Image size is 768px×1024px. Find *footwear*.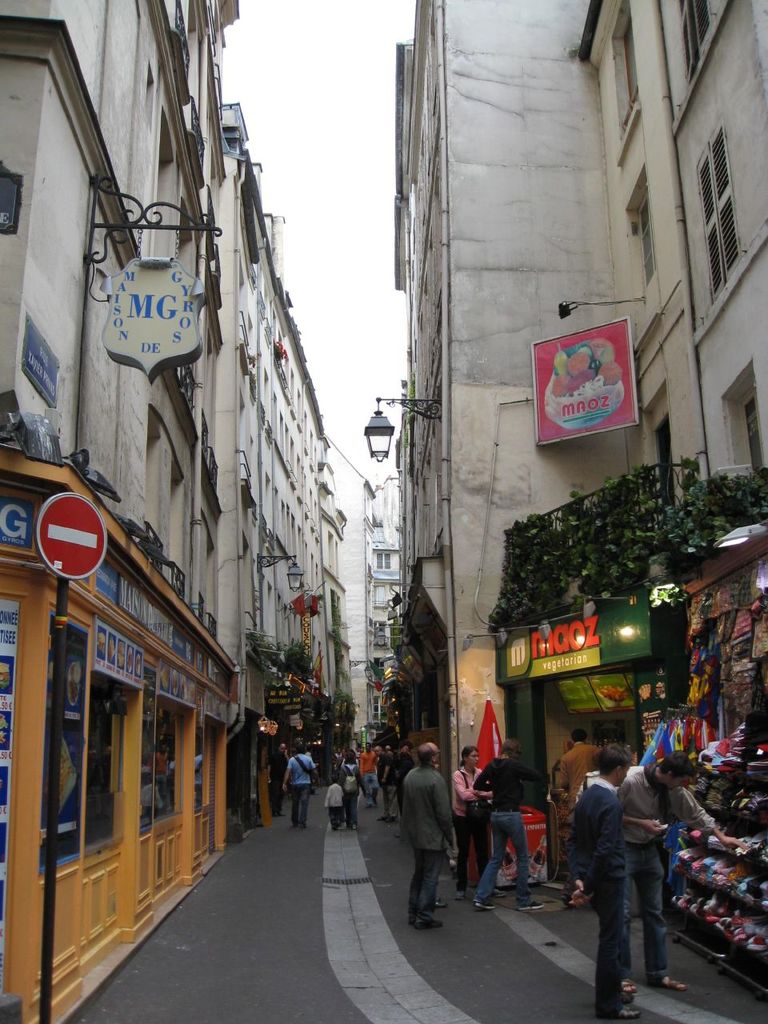
bbox(558, 892, 574, 914).
